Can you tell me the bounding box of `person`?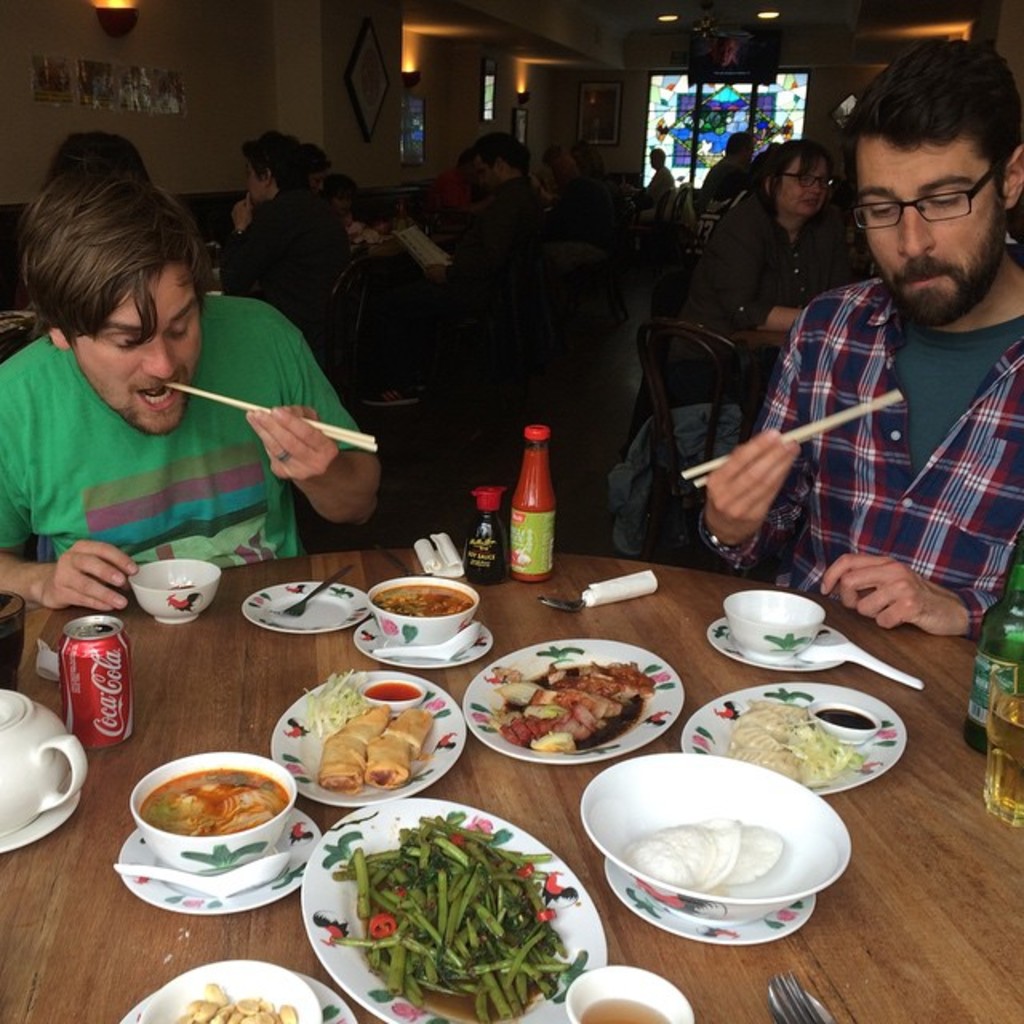
pyautogui.locateOnScreen(210, 130, 354, 378).
